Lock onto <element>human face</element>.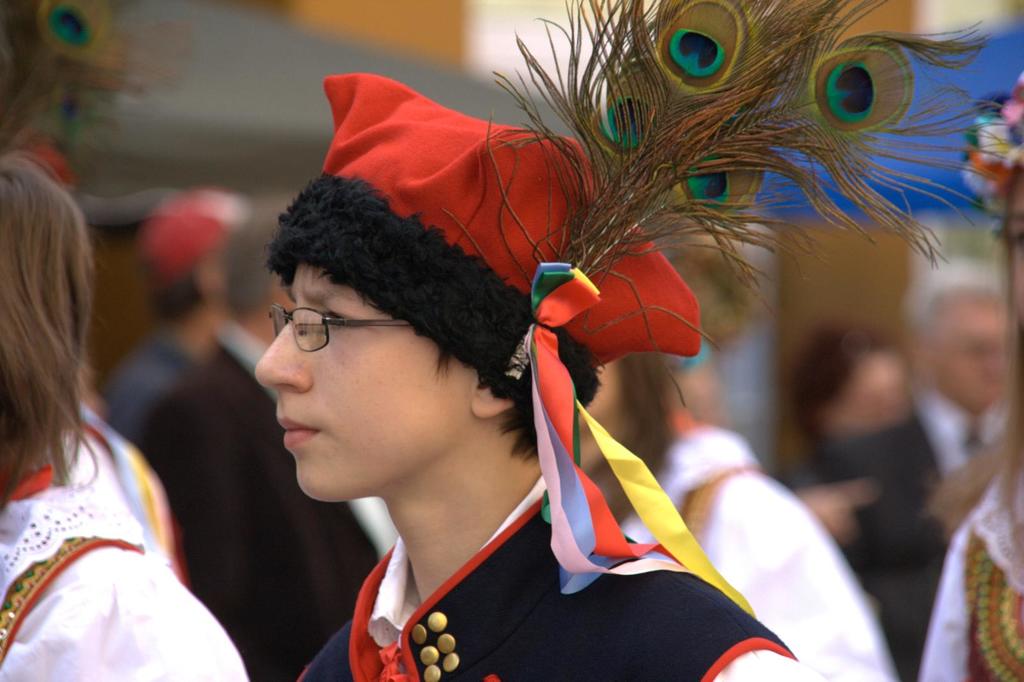
Locked: (249,258,467,502).
